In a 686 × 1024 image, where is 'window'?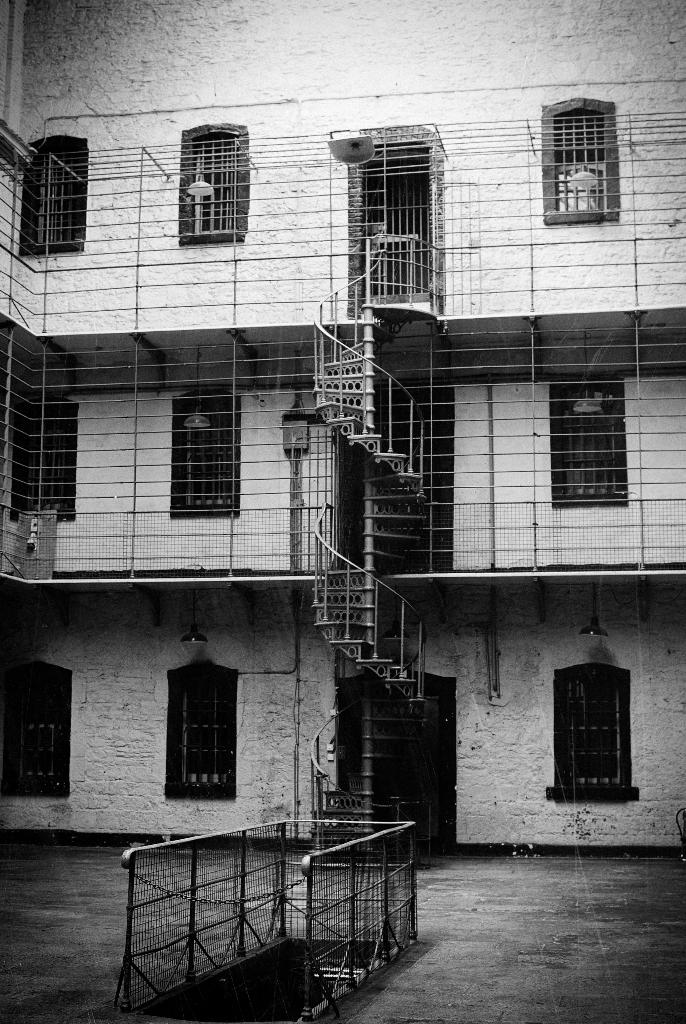
l=545, t=378, r=631, b=508.
